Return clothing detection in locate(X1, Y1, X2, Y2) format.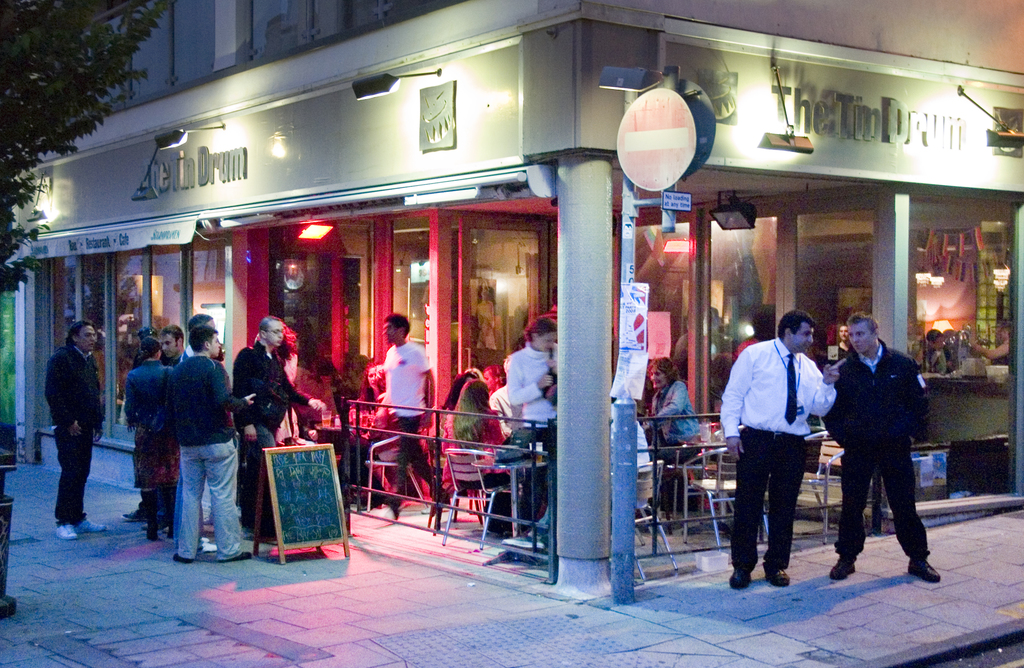
locate(648, 373, 703, 509).
